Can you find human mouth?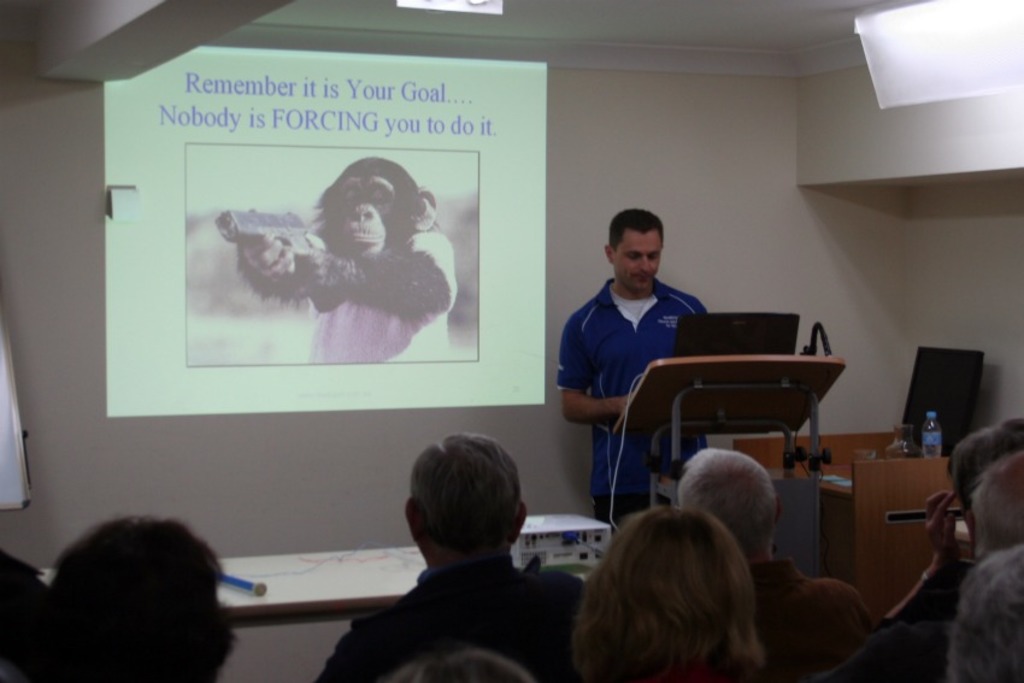
Yes, bounding box: x1=631 y1=276 x2=654 y2=283.
